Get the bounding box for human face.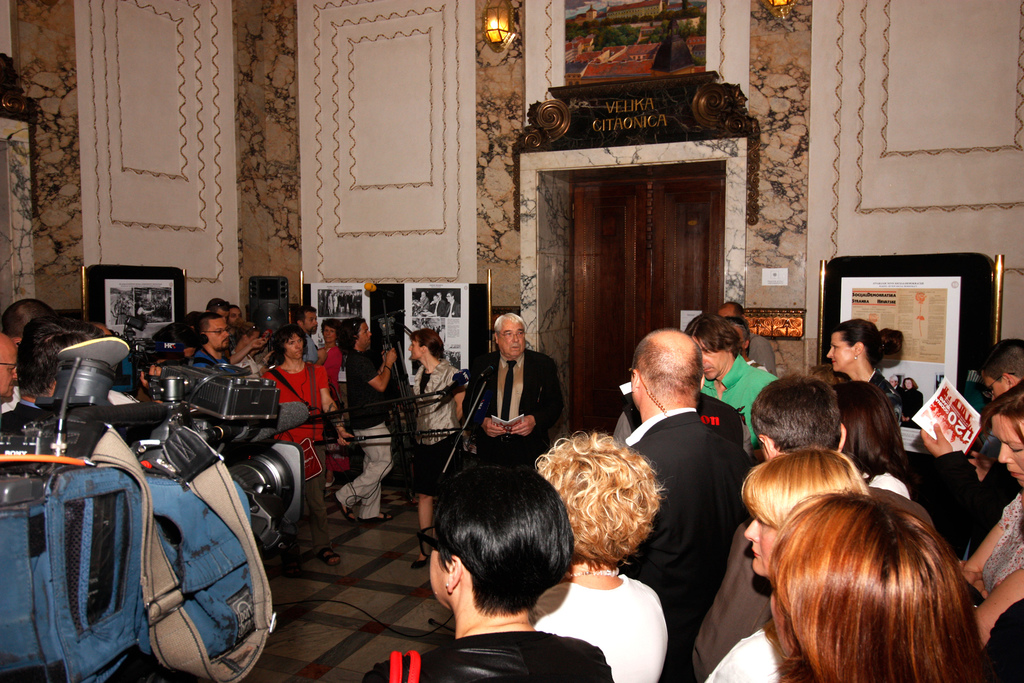
detection(986, 381, 1010, 397).
